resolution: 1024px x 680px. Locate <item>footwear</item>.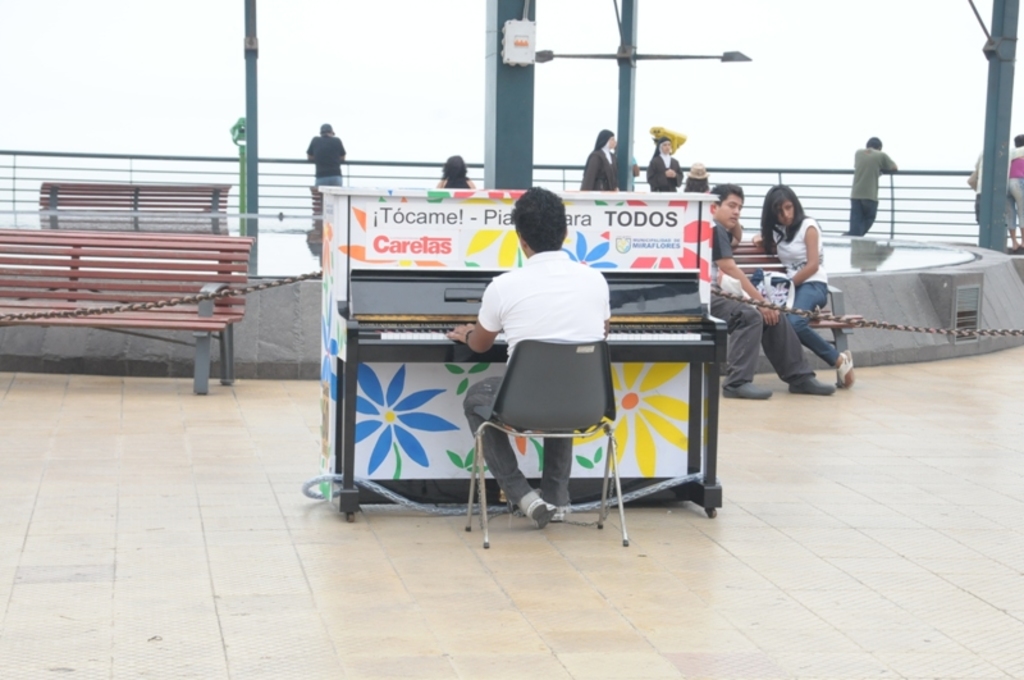
[536,492,564,525].
